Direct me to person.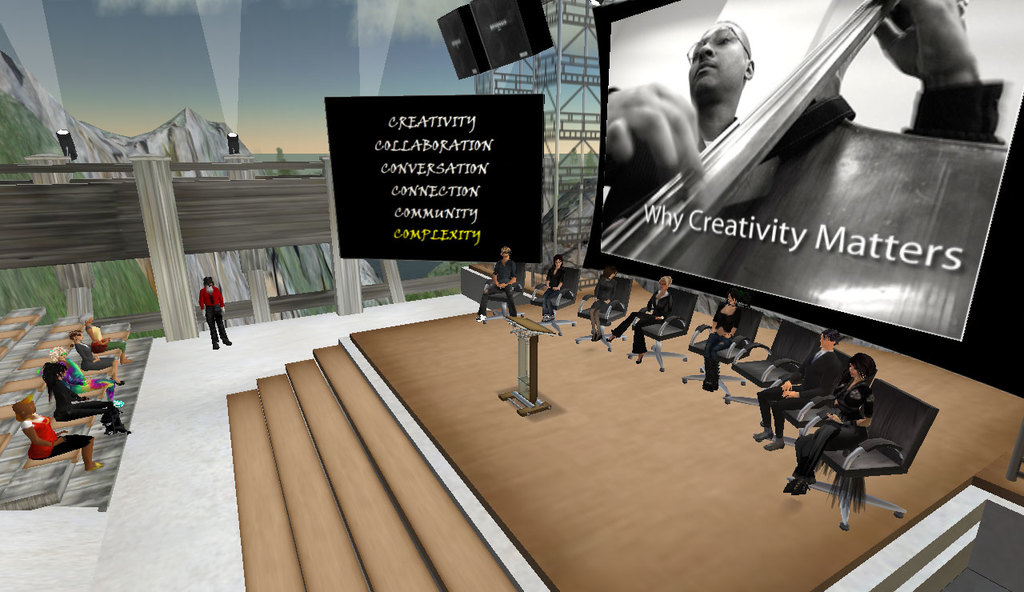
Direction: [40, 359, 131, 434].
